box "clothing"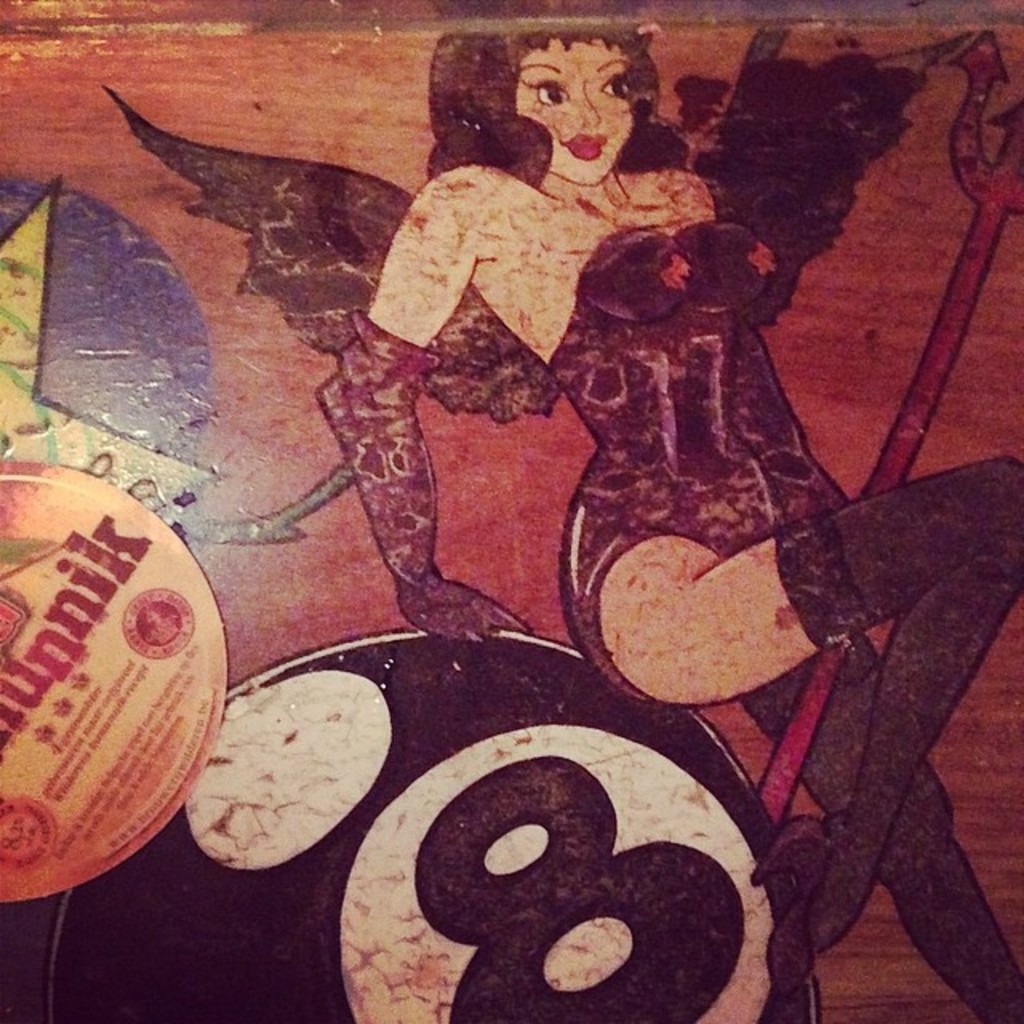
[557,218,880,810]
